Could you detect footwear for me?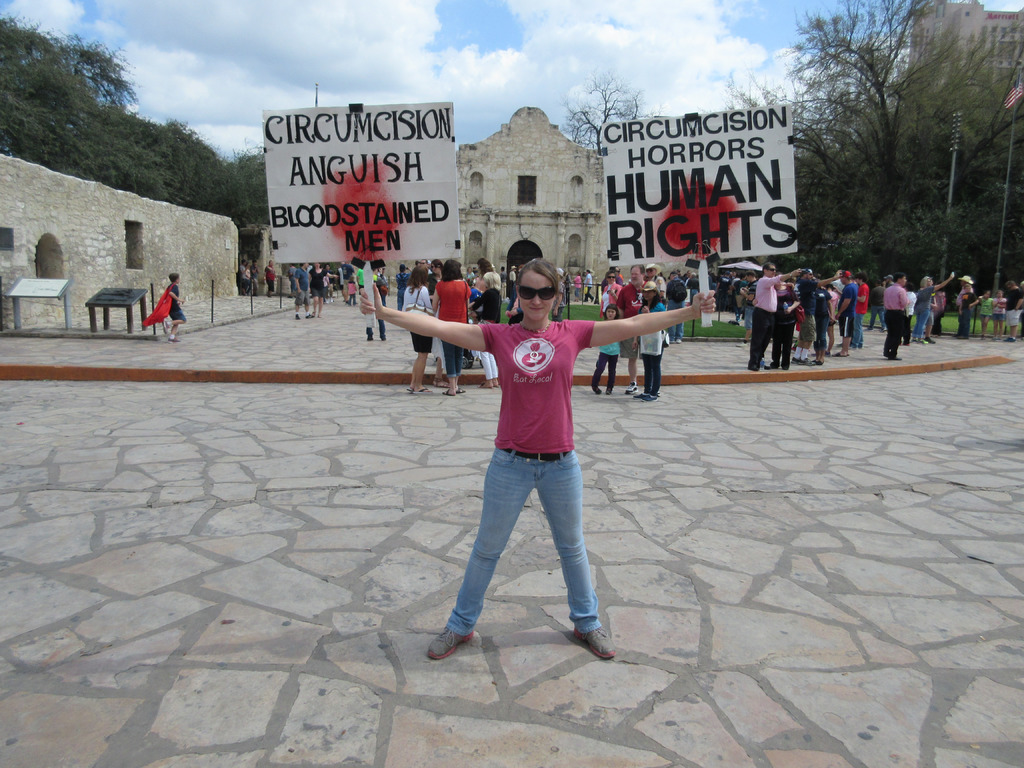
Detection result: rect(572, 623, 618, 660).
